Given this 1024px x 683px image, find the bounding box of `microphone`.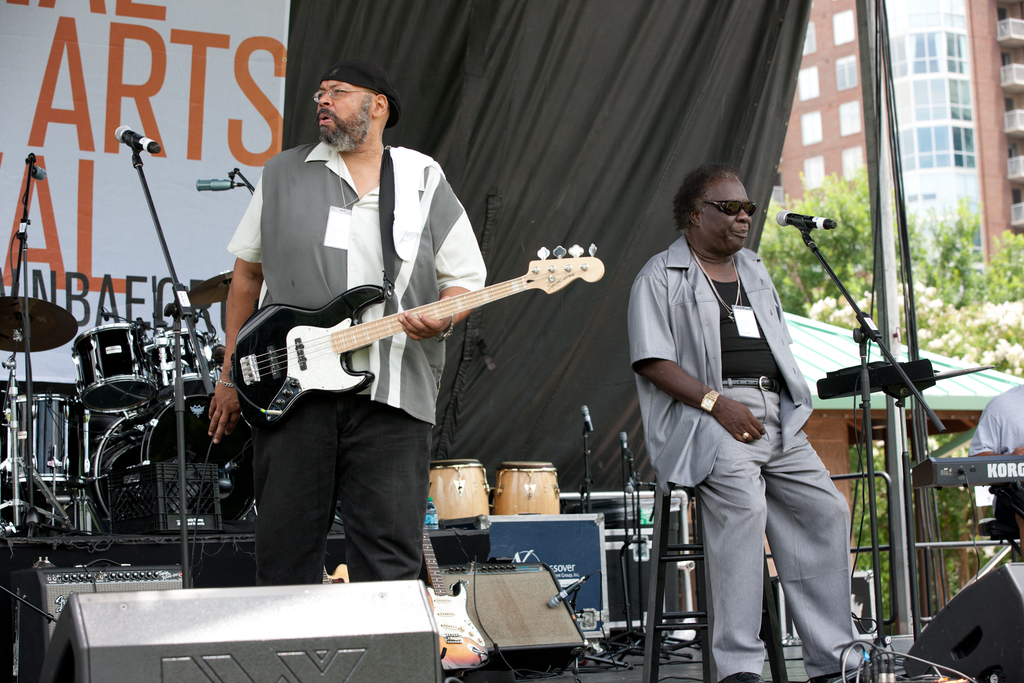
<bbox>621, 432, 631, 457</bbox>.
